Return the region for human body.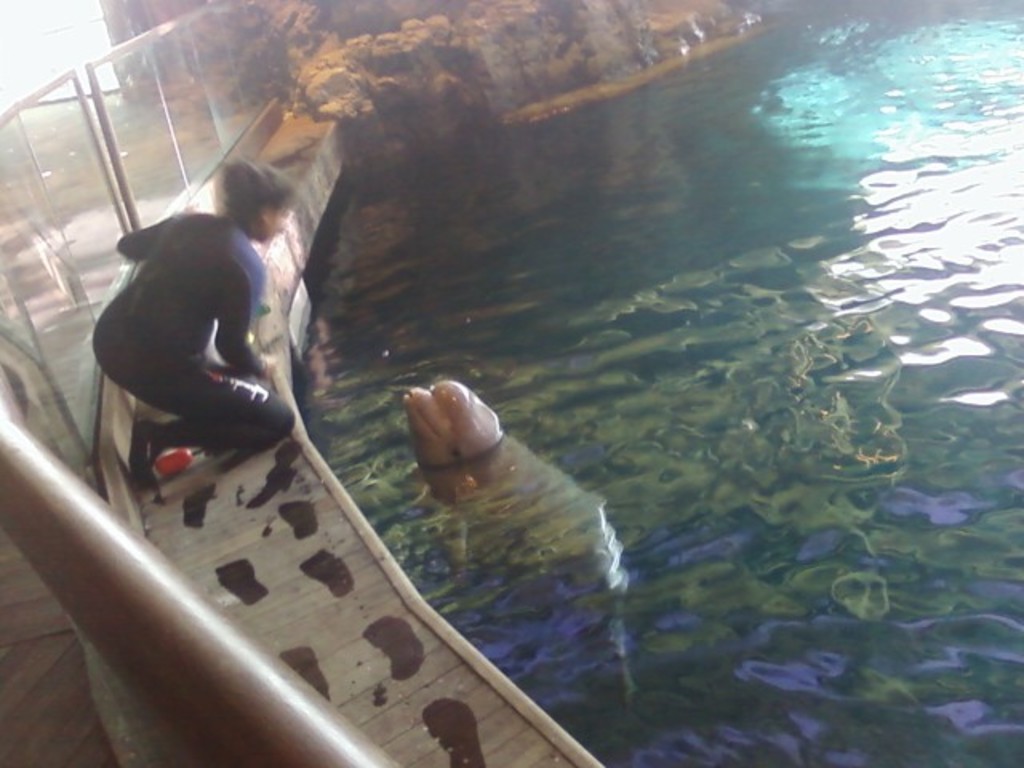
BBox(75, 152, 339, 523).
